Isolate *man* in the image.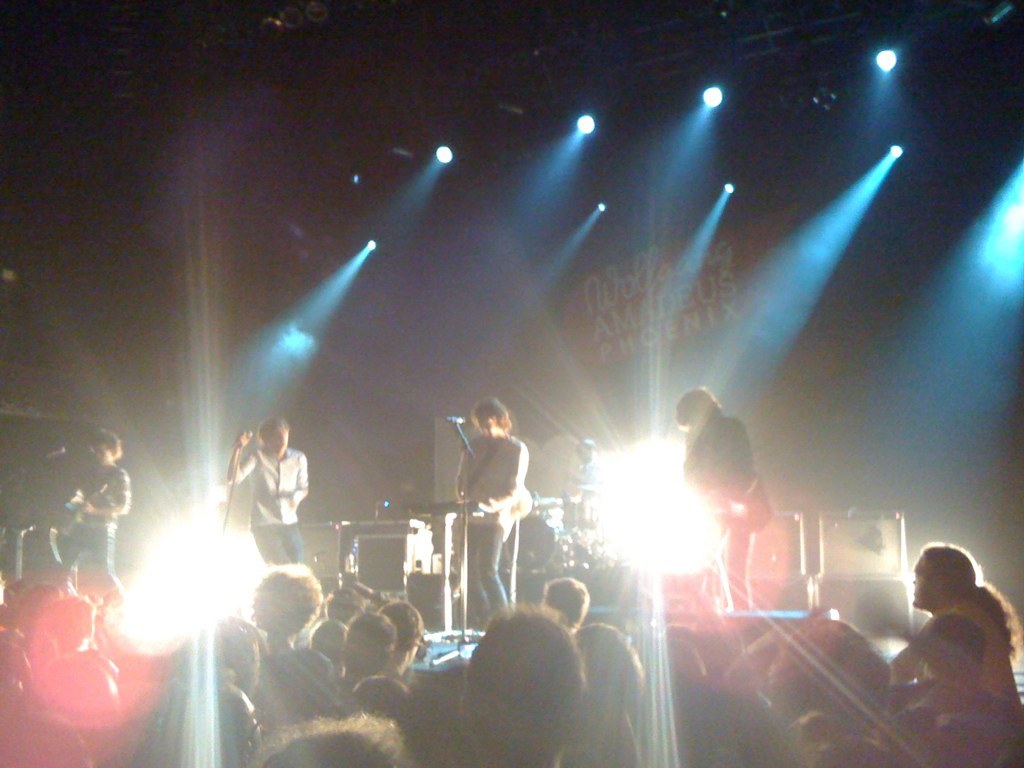
Isolated region: bbox(223, 420, 315, 570).
